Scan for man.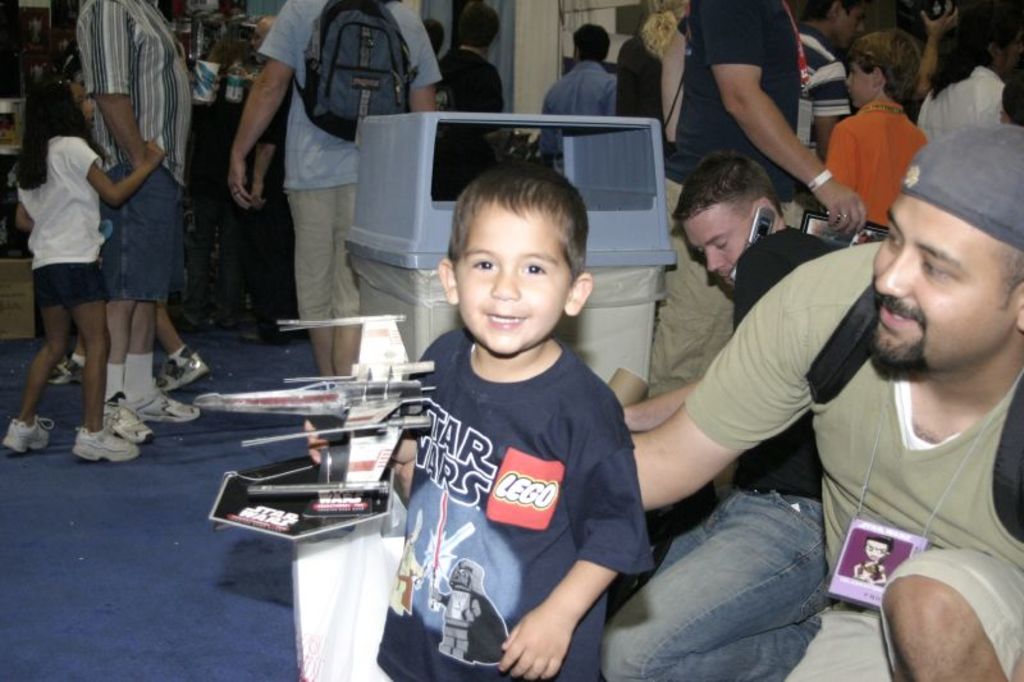
Scan result: x1=616 y1=147 x2=840 y2=681.
